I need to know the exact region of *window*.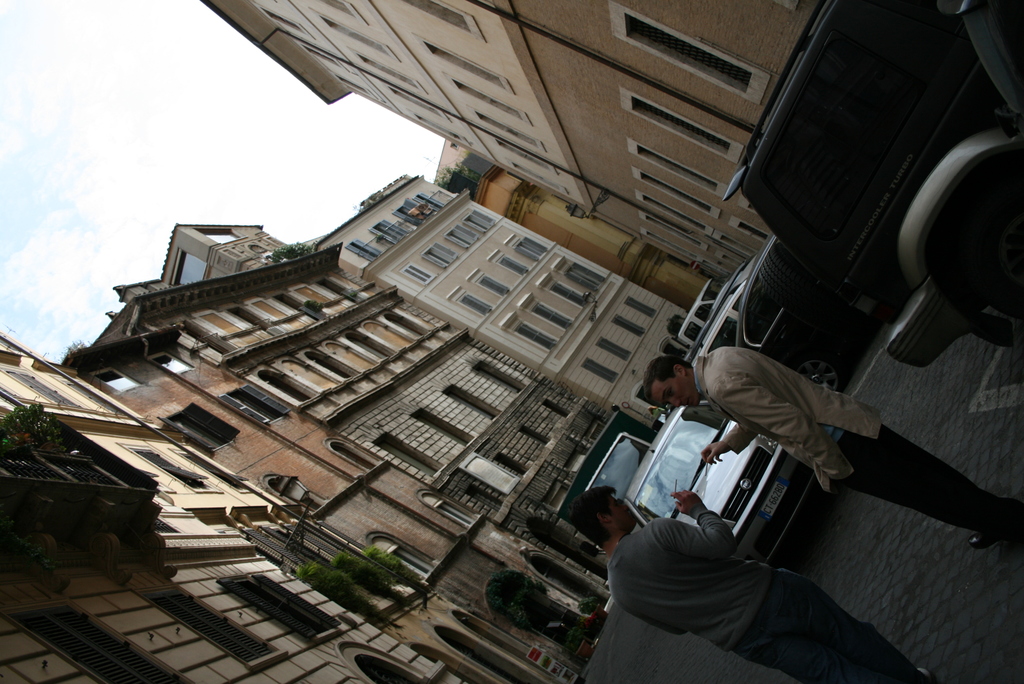
Region: 470, 361, 525, 397.
